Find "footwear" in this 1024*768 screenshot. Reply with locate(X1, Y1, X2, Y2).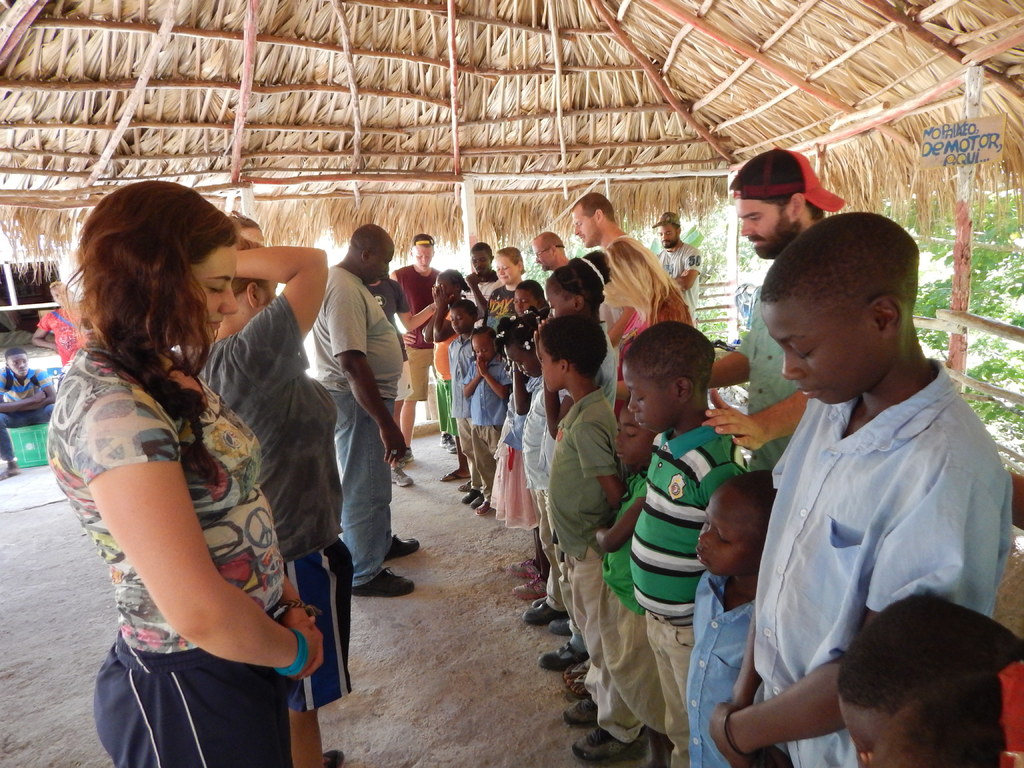
locate(563, 696, 596, 728).
